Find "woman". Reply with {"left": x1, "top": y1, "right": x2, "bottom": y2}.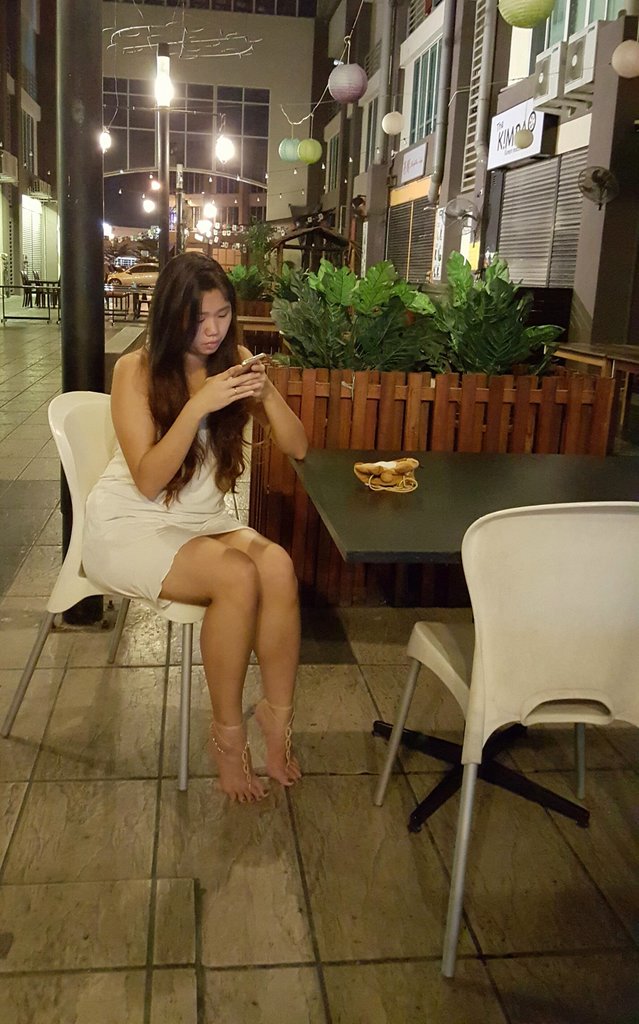
{"left": 78, "top": 250, "right": 301, "bottom": 799}.
